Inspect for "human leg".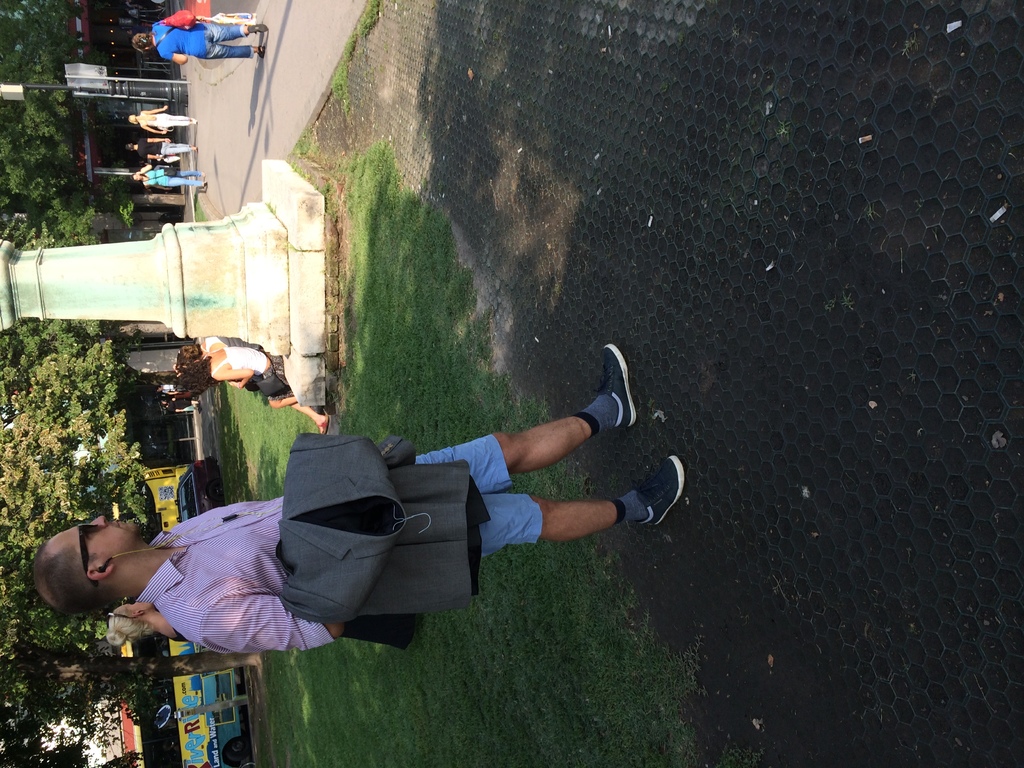
Inspection: select_region(473, 454, 687, 543).
